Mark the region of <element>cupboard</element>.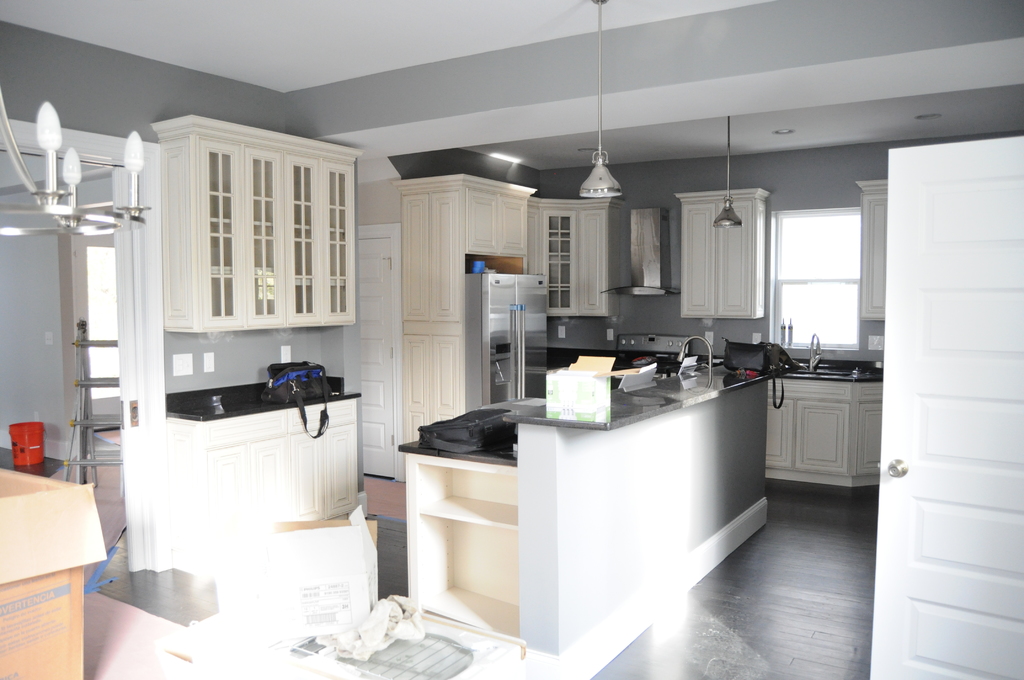
Region: (x1=845, y1=173, x2=889, y2=323).
